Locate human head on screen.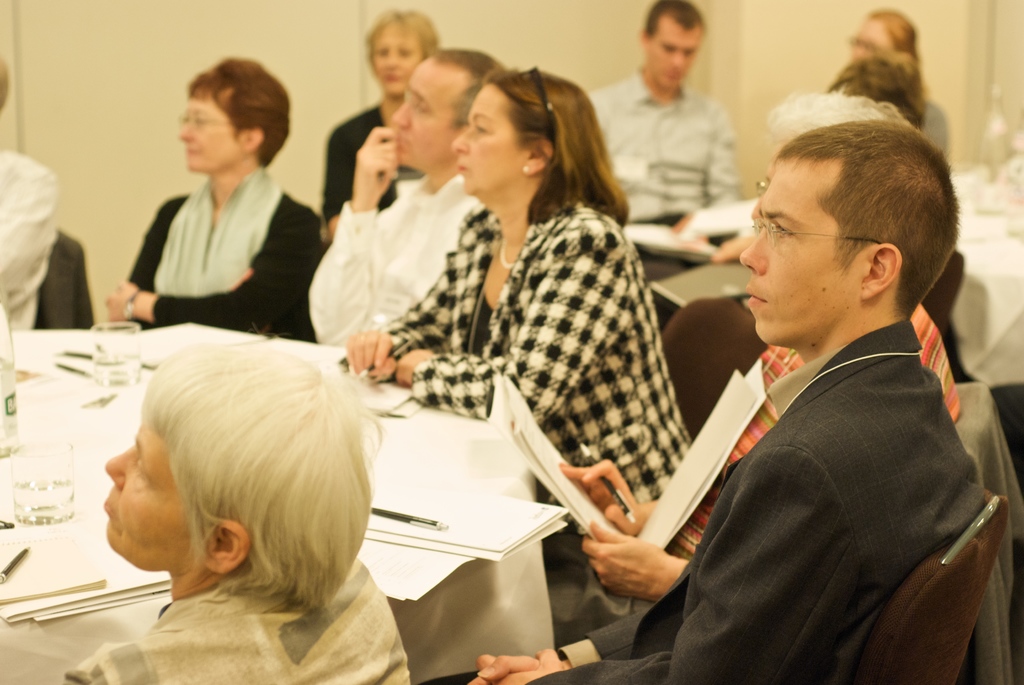
On screen at 106, 343, 356, 600.
